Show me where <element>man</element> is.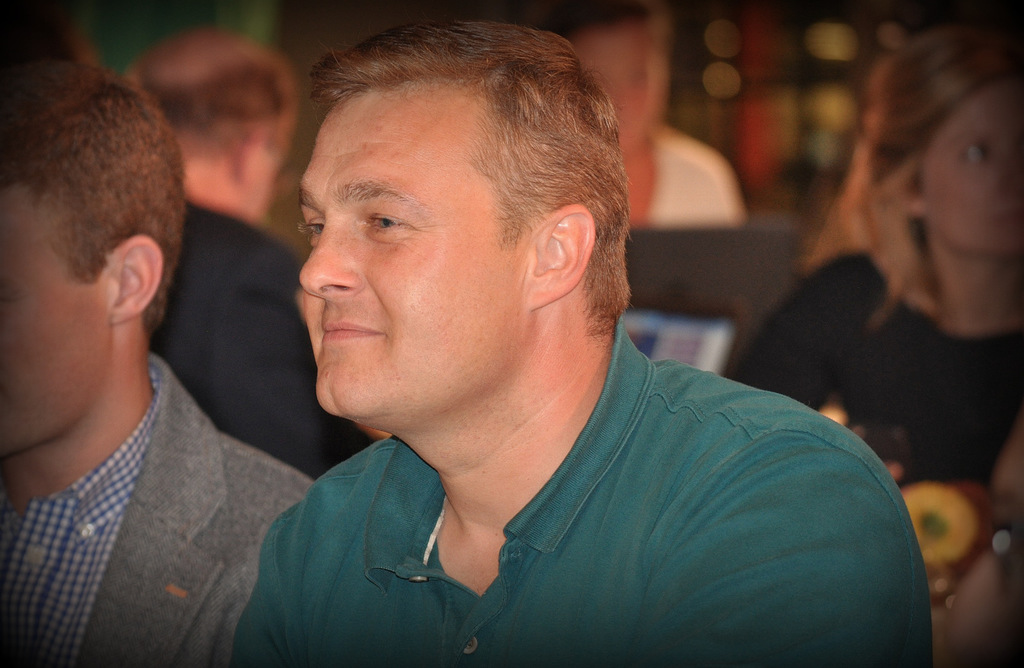
<element>man</element> is at [188, 22, 933, 647].
